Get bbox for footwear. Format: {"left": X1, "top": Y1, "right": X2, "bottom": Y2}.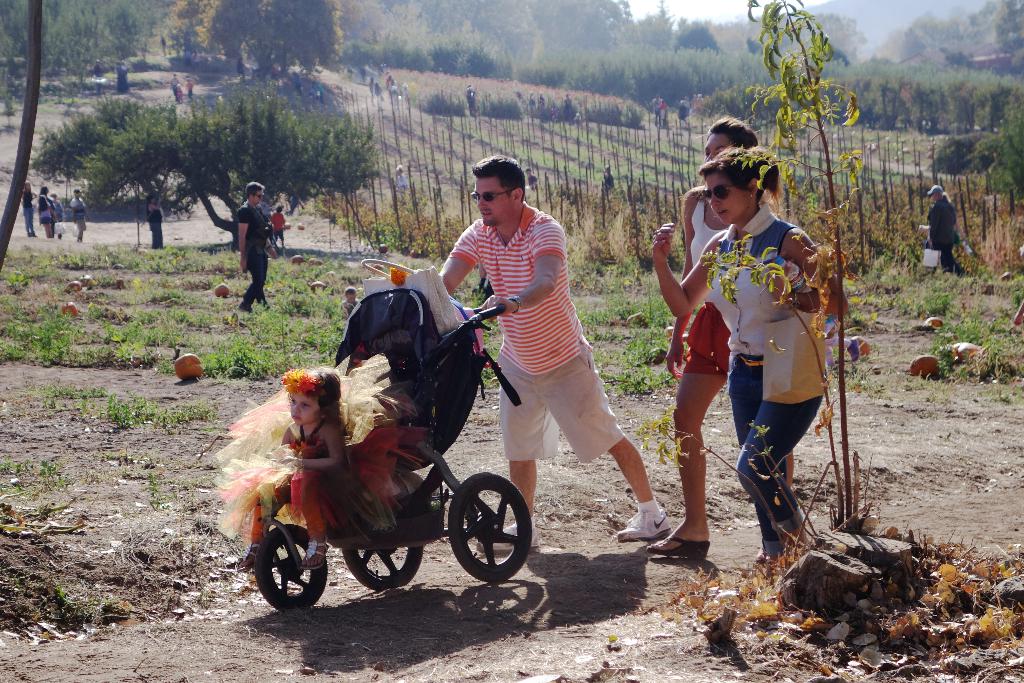
{"left": 614, "top": 504, "right": 671, "bottom": 541}.
